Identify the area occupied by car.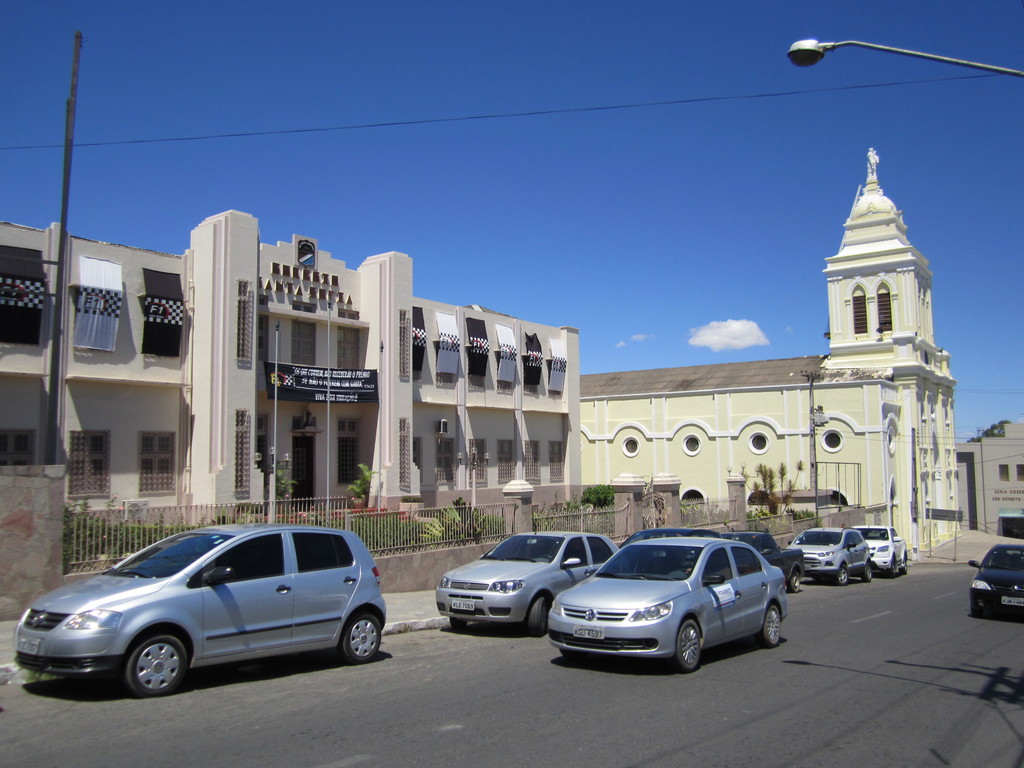
Area: [854,521,909,573].
